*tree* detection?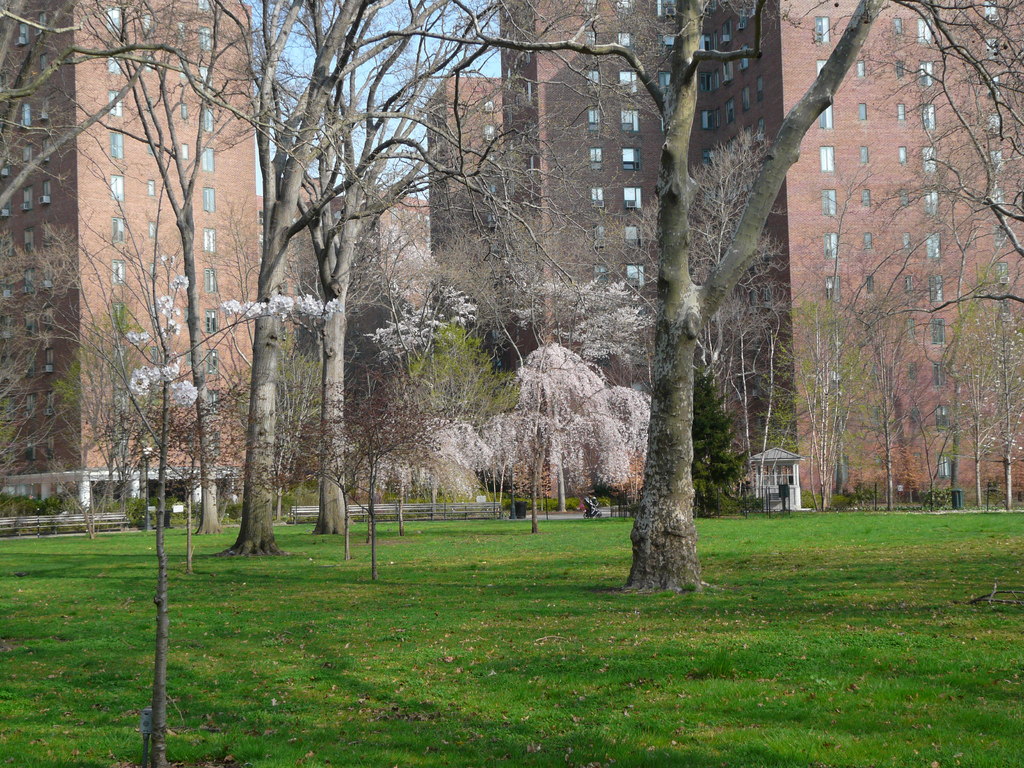
bbox(671, 126, 787, 323)
